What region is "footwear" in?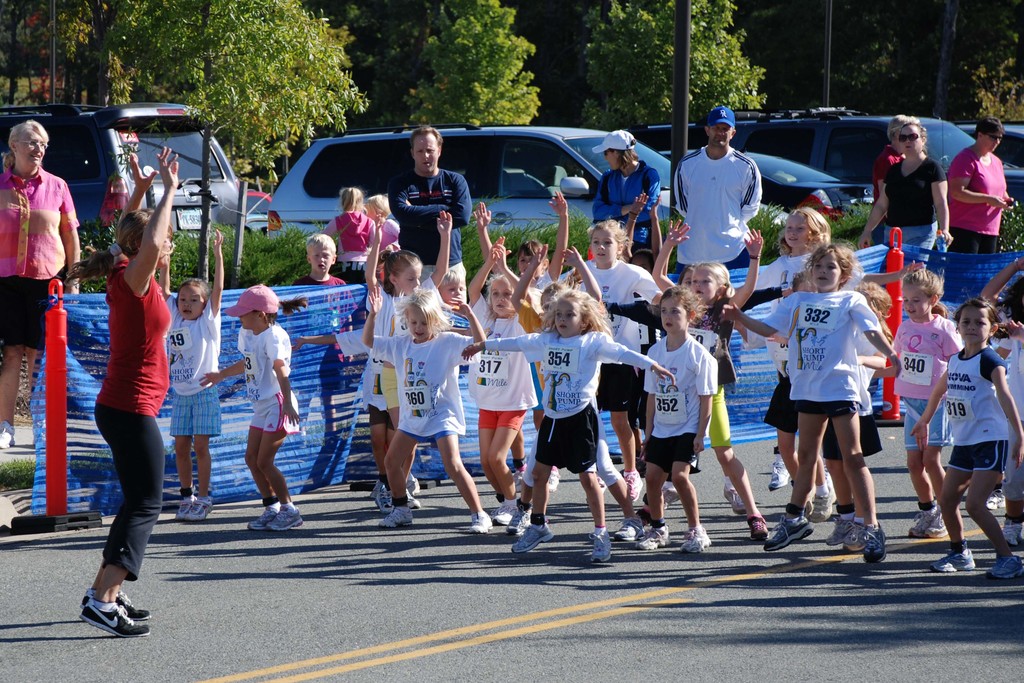
[x1=645, y1=516, x2=671, y2=547].
